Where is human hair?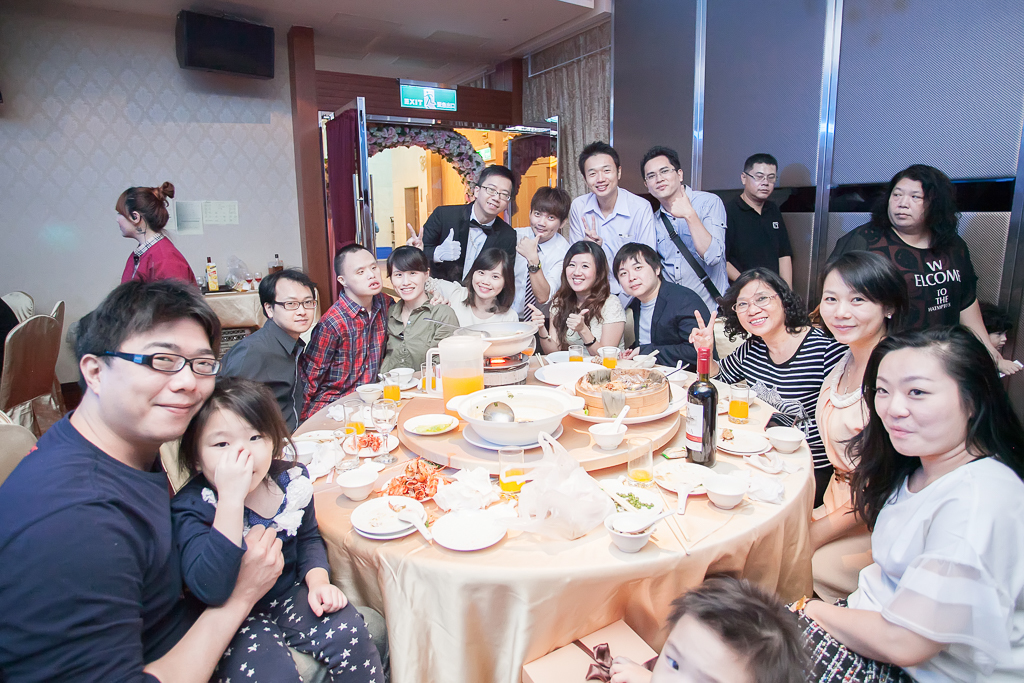
rect(576, 142, 621, 185).
